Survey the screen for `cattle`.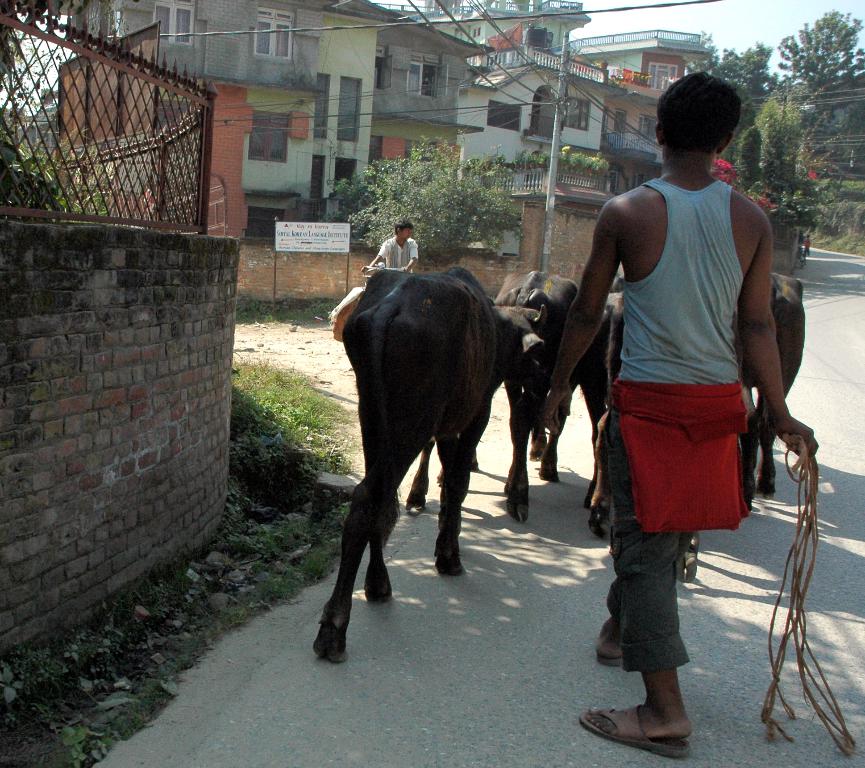
Survey found: 582,295,693,594.
